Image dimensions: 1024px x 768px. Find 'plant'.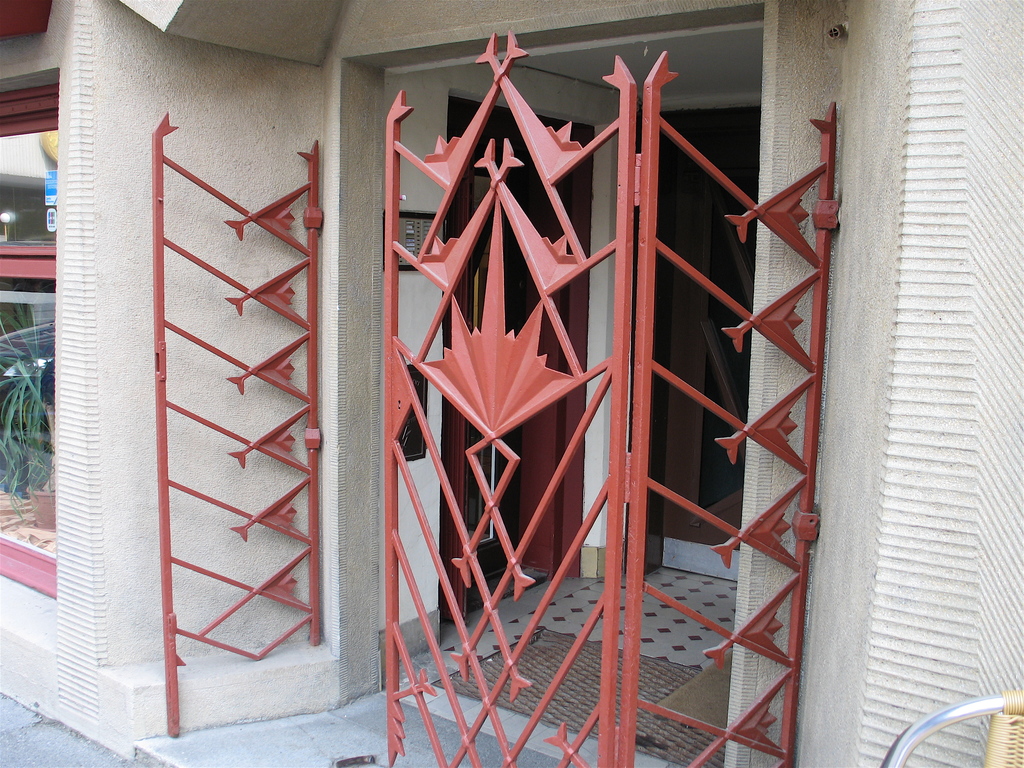
bbox=(0, 275, 54, 529).
